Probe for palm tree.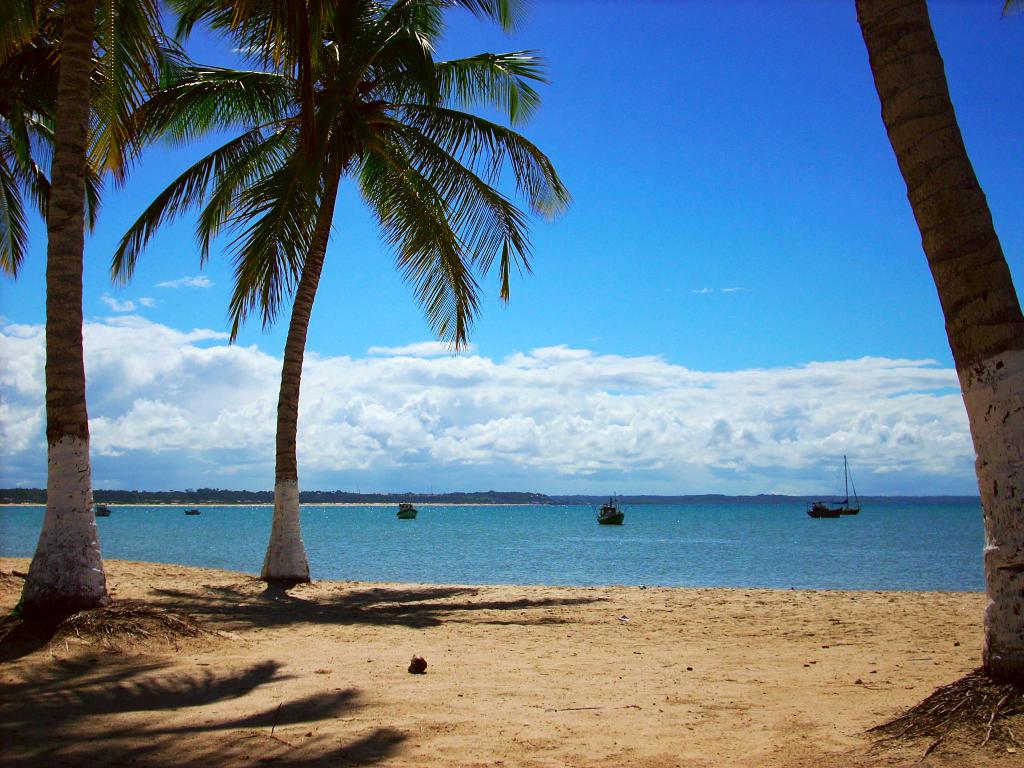
Probe result: [850, 0, 1023, 750].
